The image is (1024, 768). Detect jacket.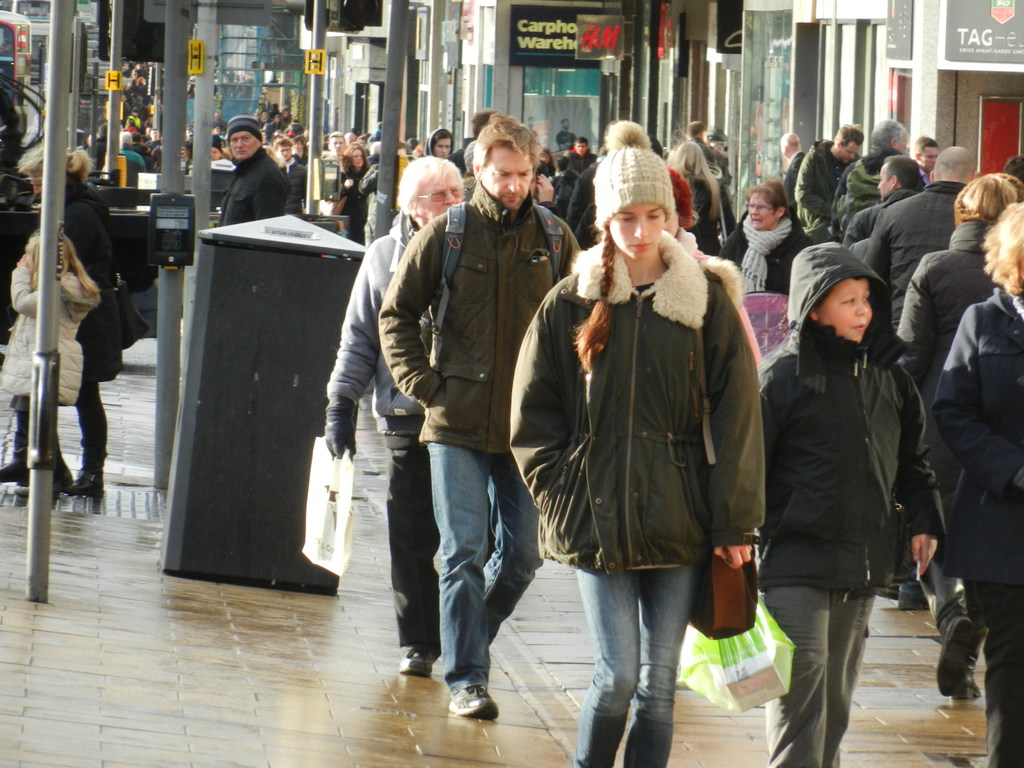
Detection: 753,233,941,599.
